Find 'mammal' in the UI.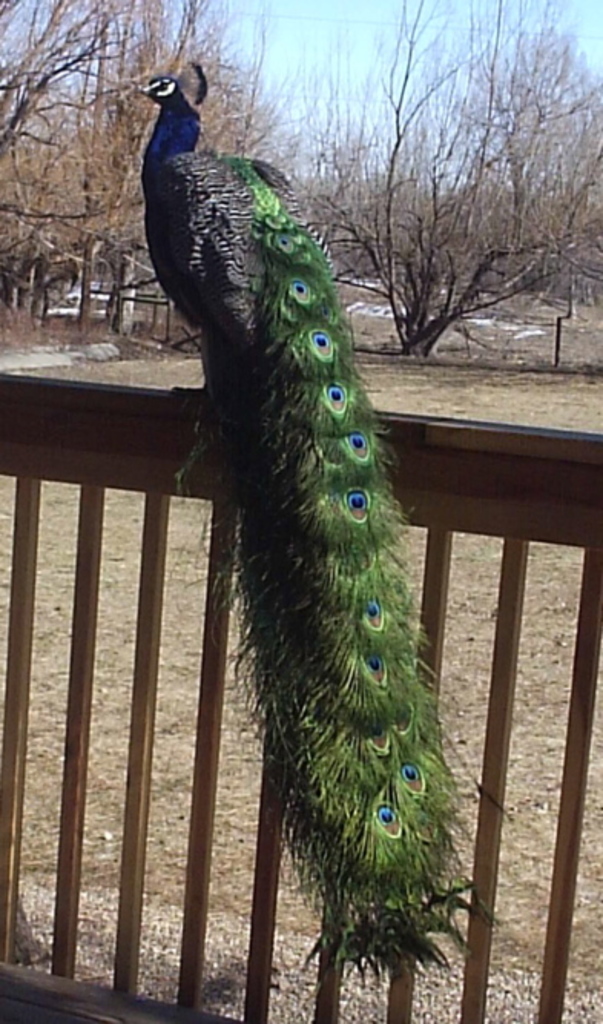
UI element at 123,132,437,927.
